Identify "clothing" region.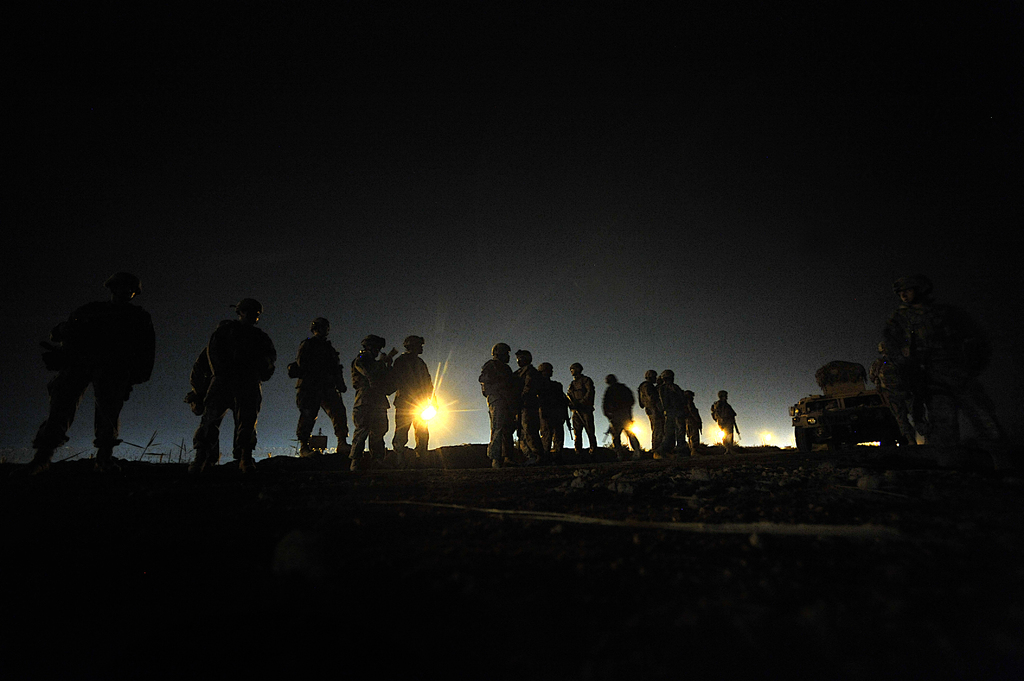
Region: box=[36, 291, 152, 449].
